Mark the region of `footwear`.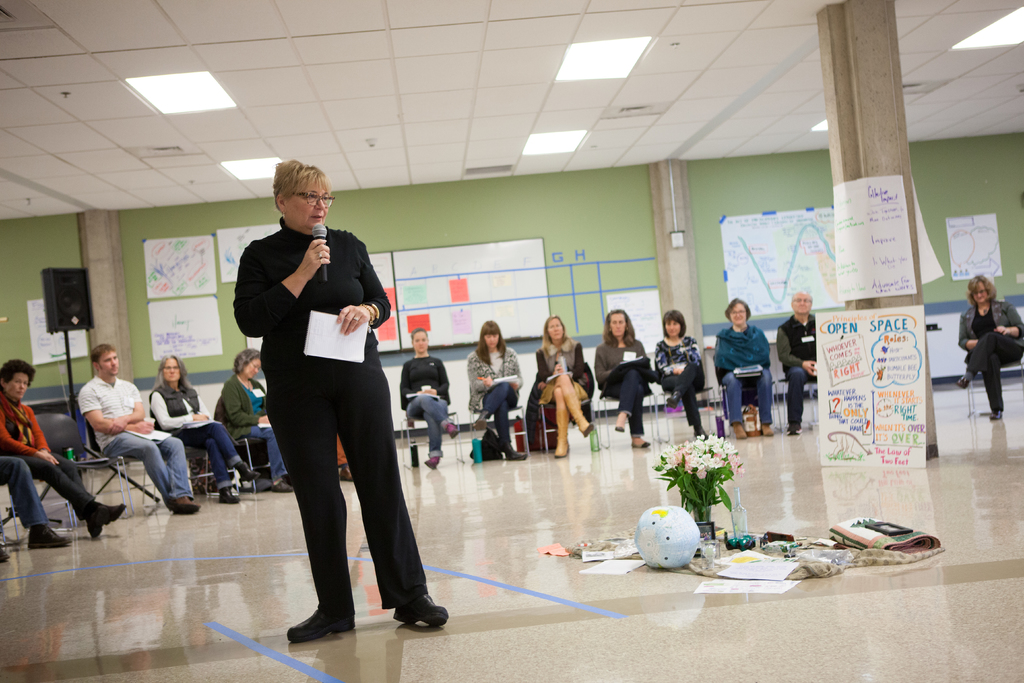
Region: locate(426, 458, 445, 467).
